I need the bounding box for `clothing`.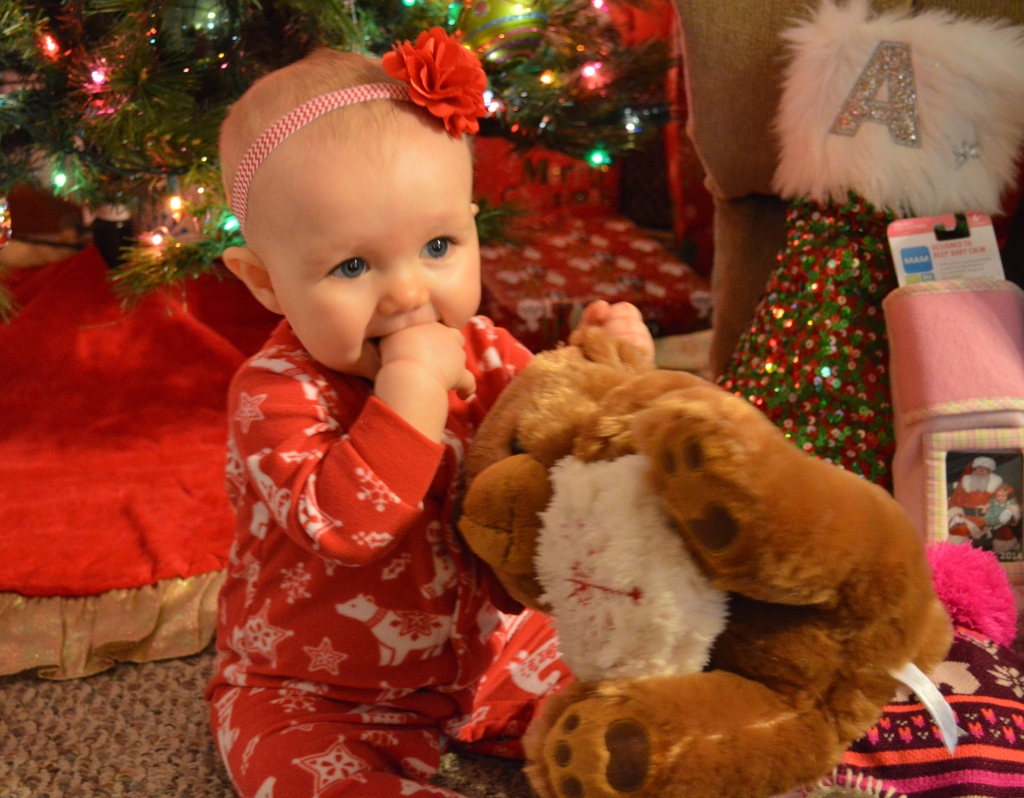
Here it is: pyautogui.locateOnScreen(195, 318, 544, 797).
